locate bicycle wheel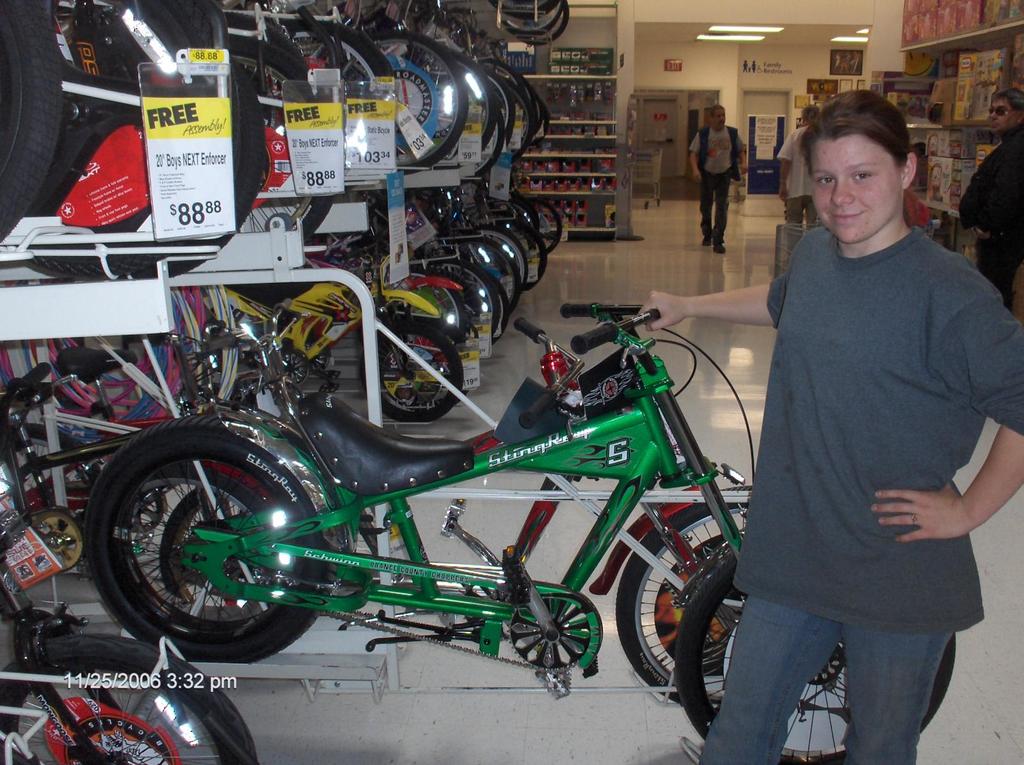
[left=420, top=273, right=471, bottom=358]
